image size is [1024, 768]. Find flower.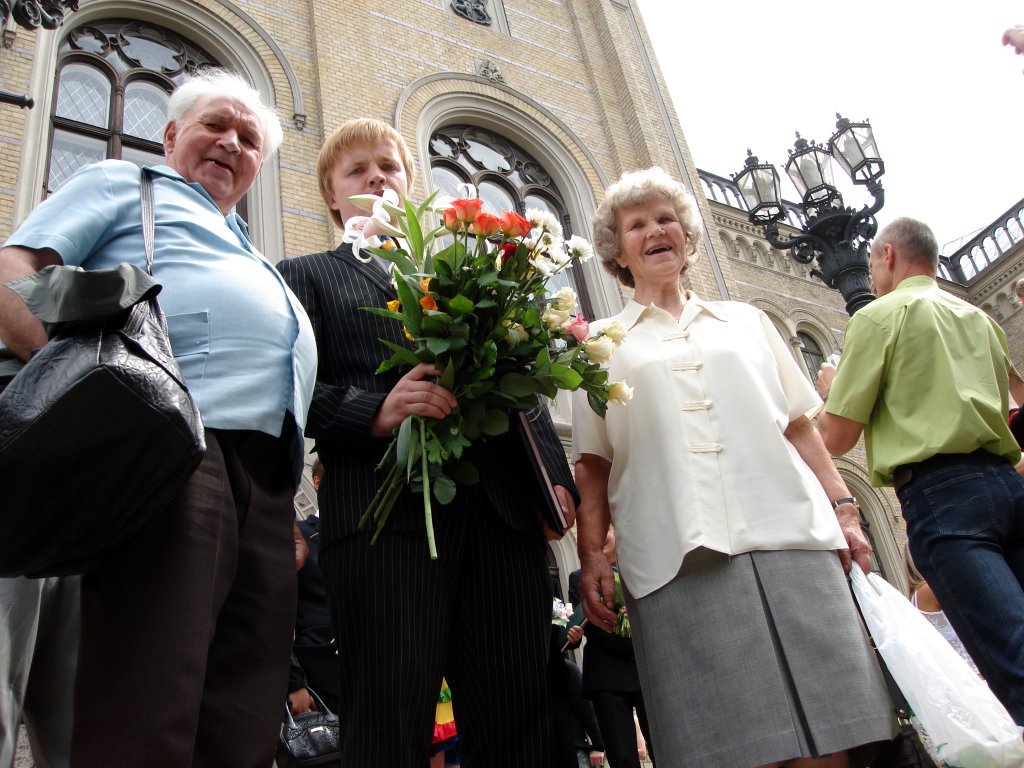
552:284:581:308.
